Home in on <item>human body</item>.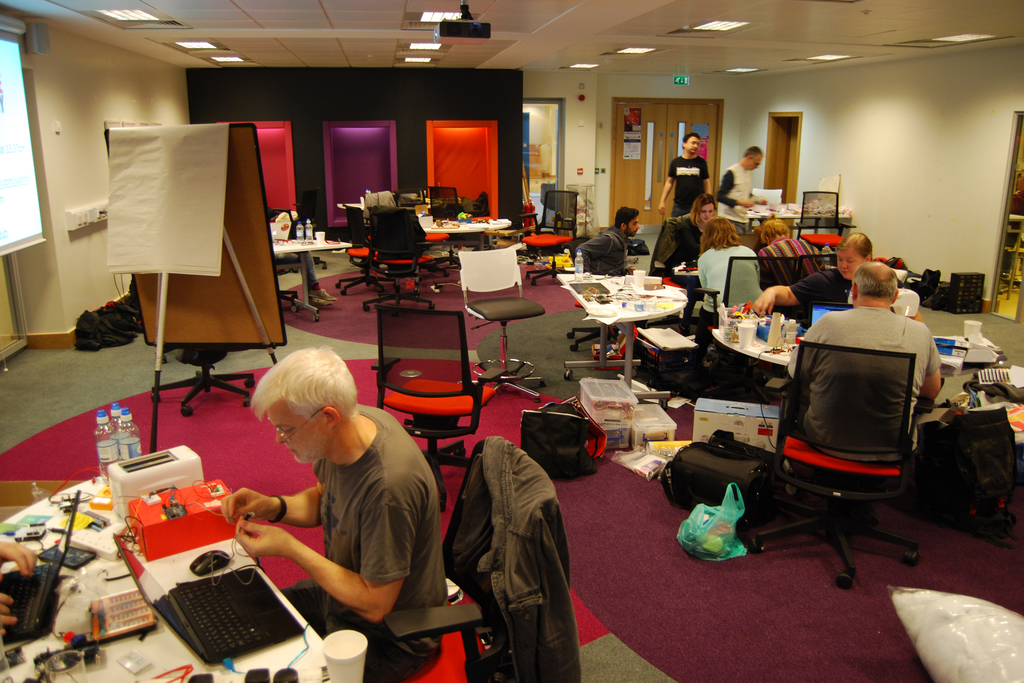
Homed in at (left=756, top=230, right=876, bottom=331).
